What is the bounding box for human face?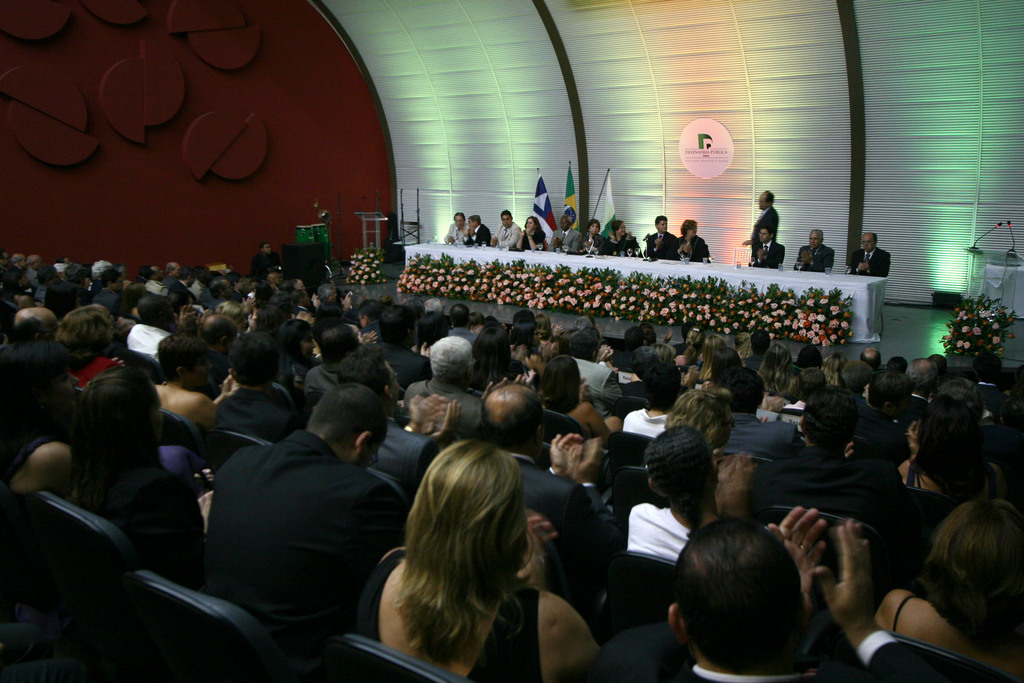
box(659, 220, 669, 232).
